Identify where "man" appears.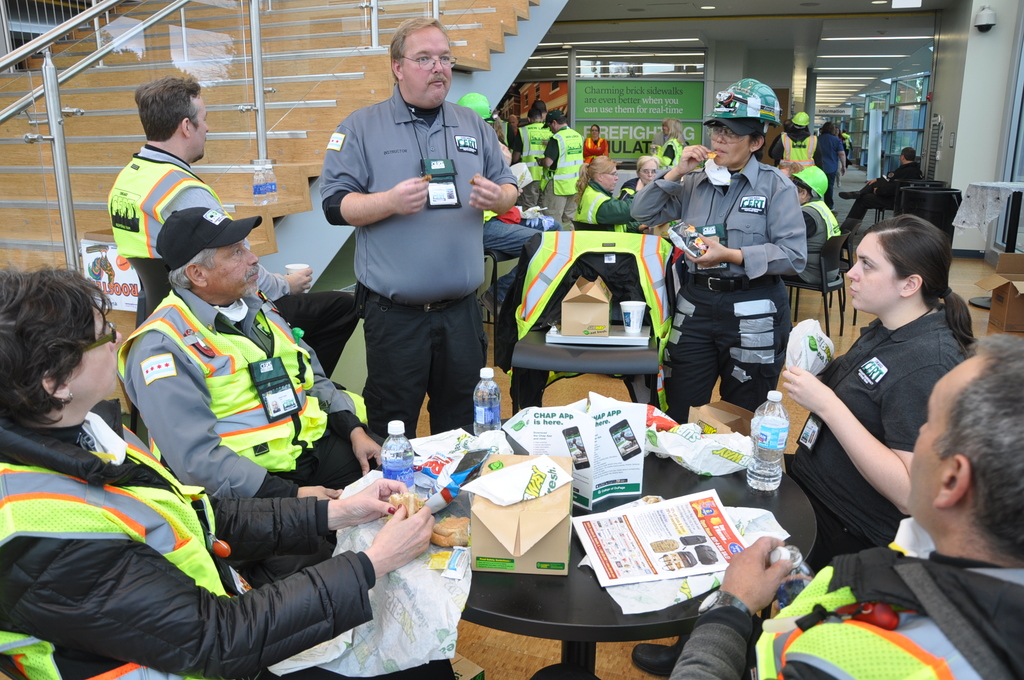
Appears at x1=115 y1=206 x2=383 y2=502.
